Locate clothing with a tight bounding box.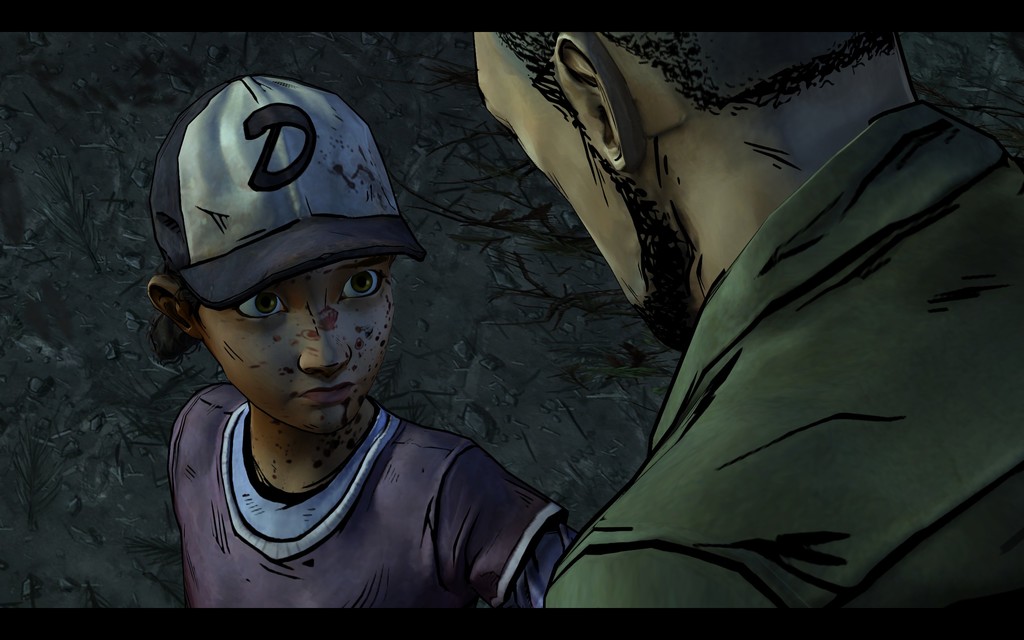
[x1=545, y1=94, x2=1023, y2=607].
